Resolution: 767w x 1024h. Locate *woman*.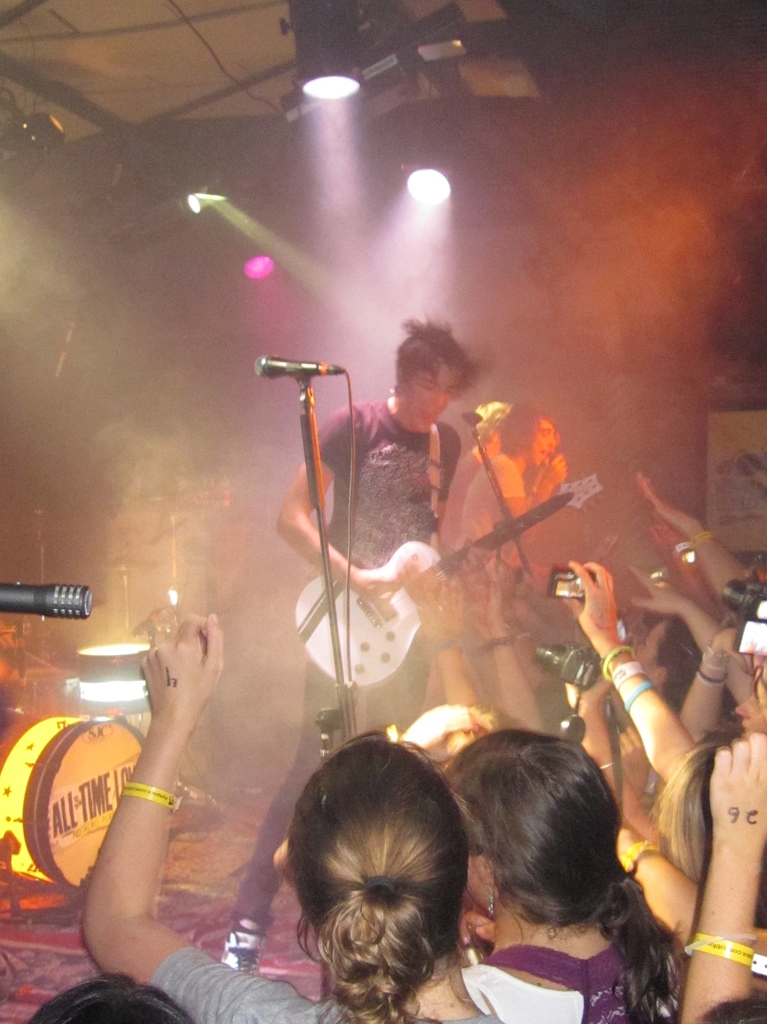
(408,724,702,1023).
